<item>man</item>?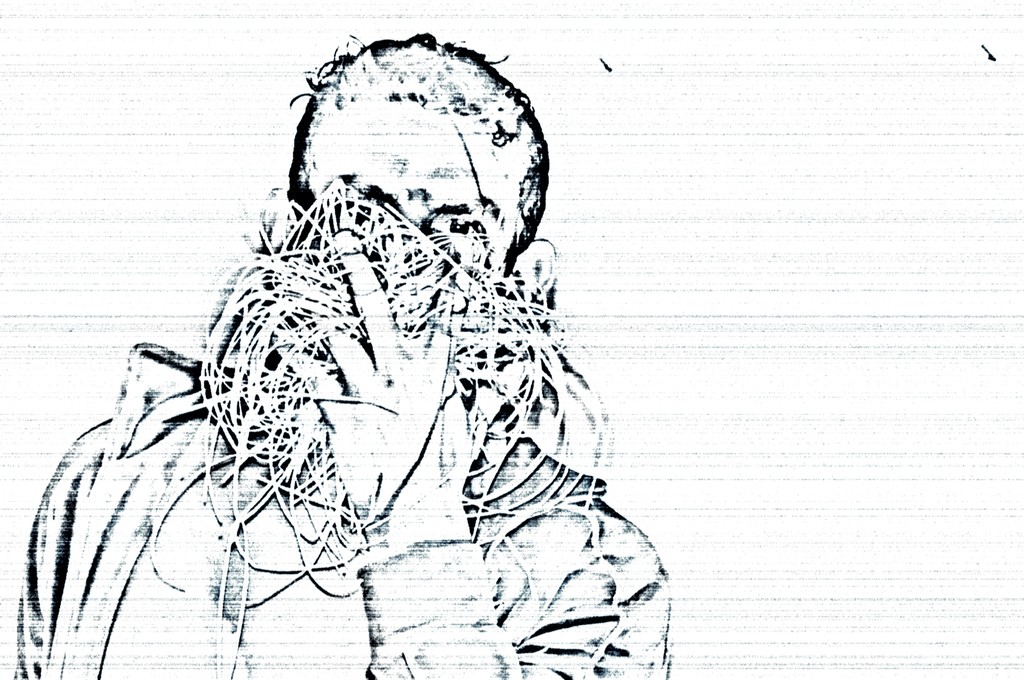
BBox(10, 33, 671, 679)
